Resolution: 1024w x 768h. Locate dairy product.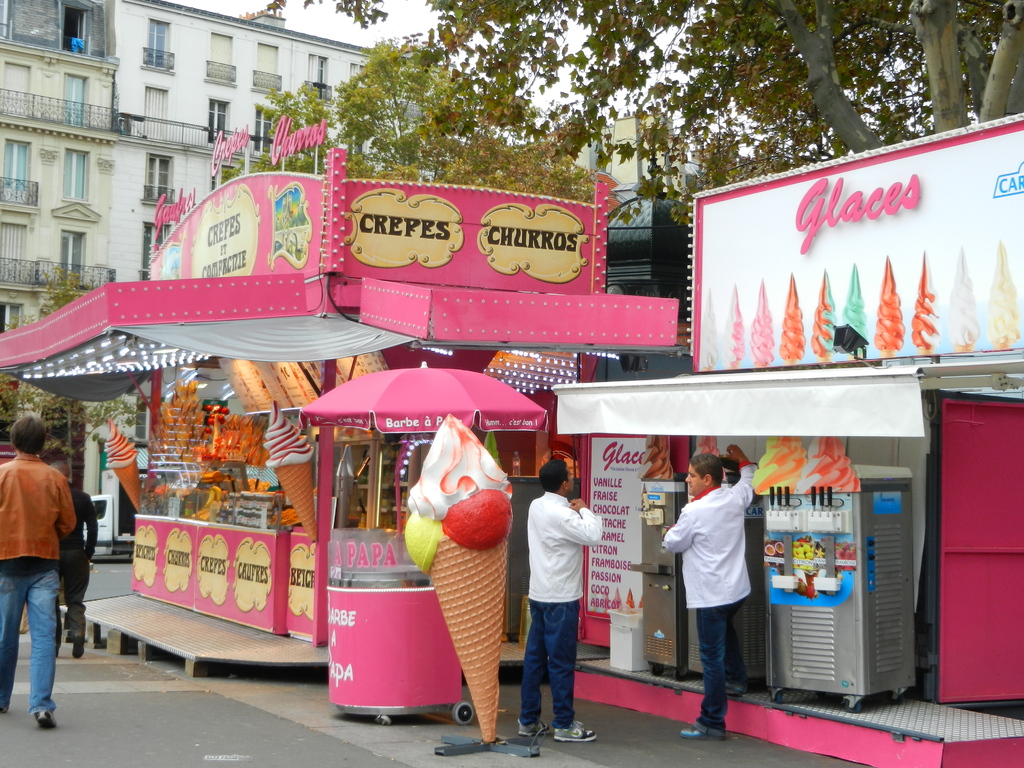
box(908, 256, 945, 362).
